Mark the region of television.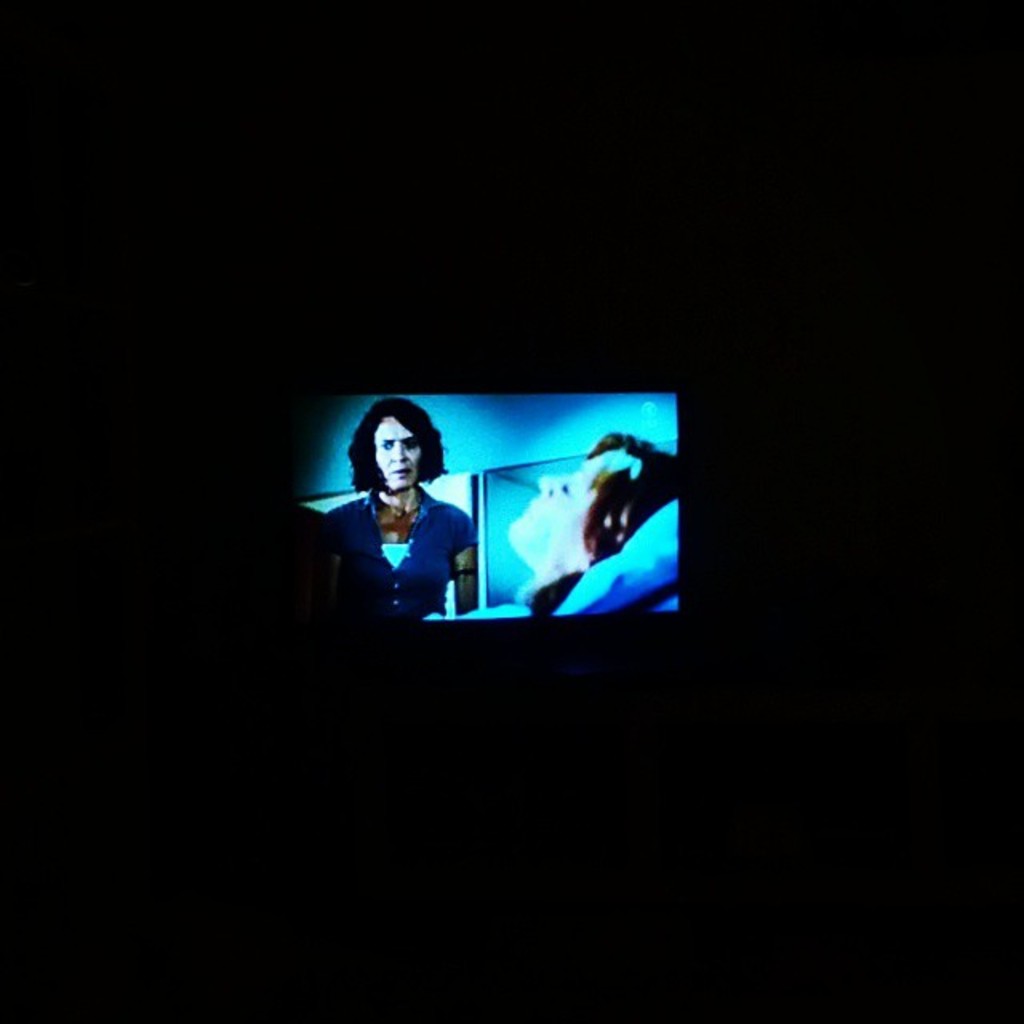
Region: <box>283,376,730,654</box>.
